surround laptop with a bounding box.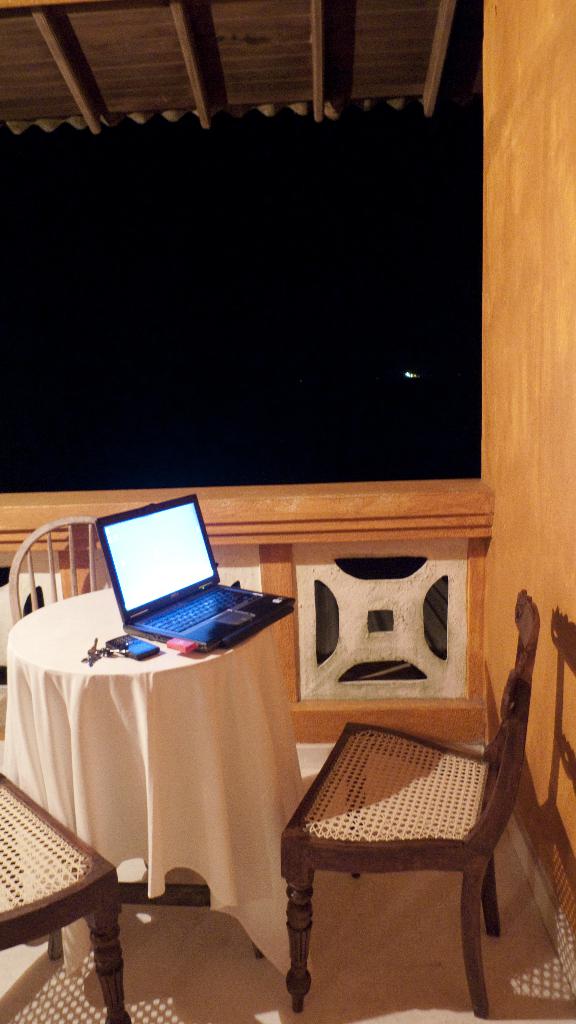
BBox(131, 498, 277, 668).
